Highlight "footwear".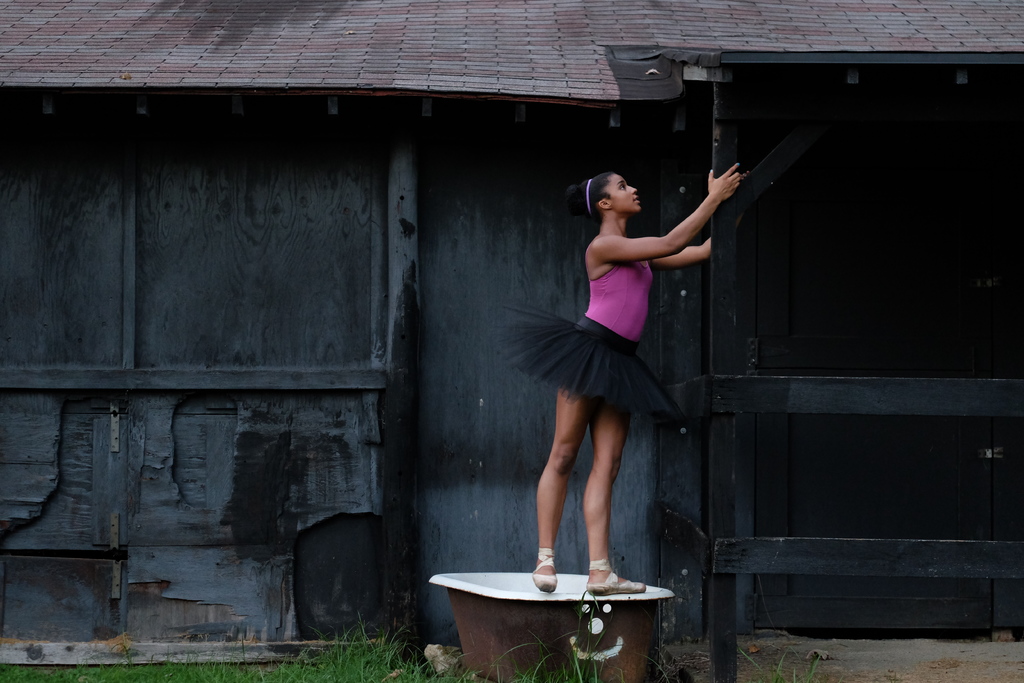
Highlighted region: bbox=[531, 557, 562, 589].
